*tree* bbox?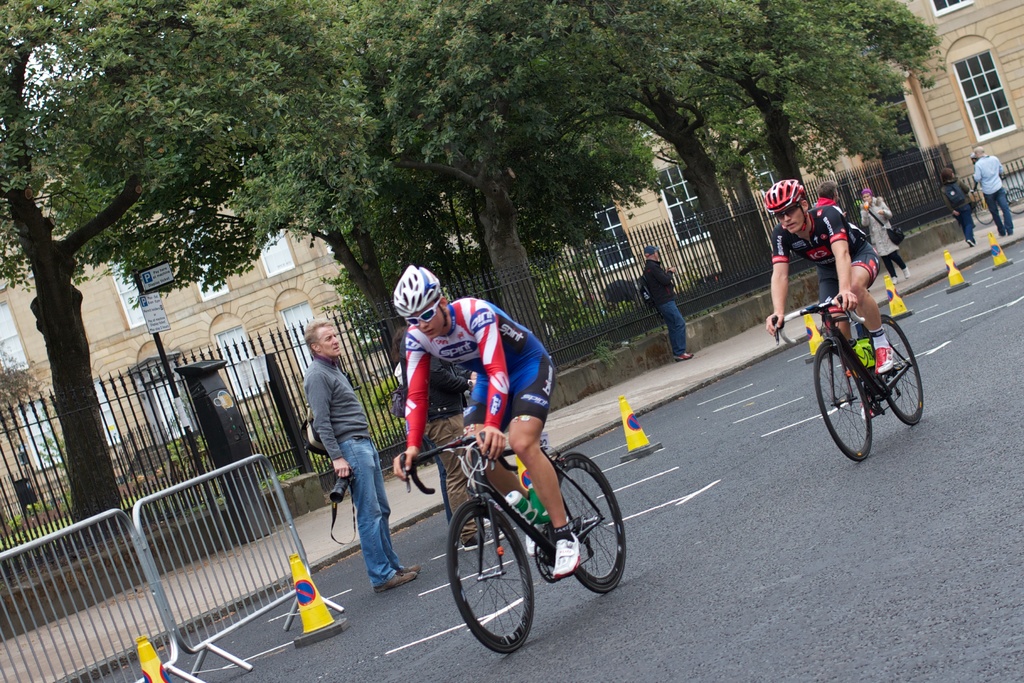
bbox=[45, 0, 451, 393]
